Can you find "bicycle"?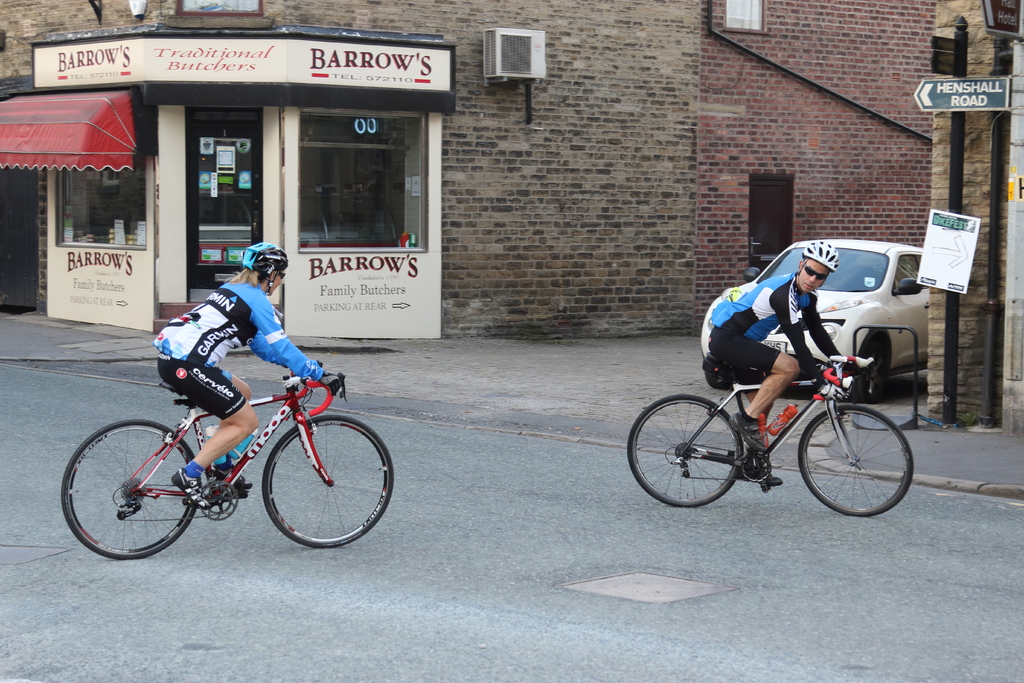
Yes, bounding box: (632,319,939,519).
